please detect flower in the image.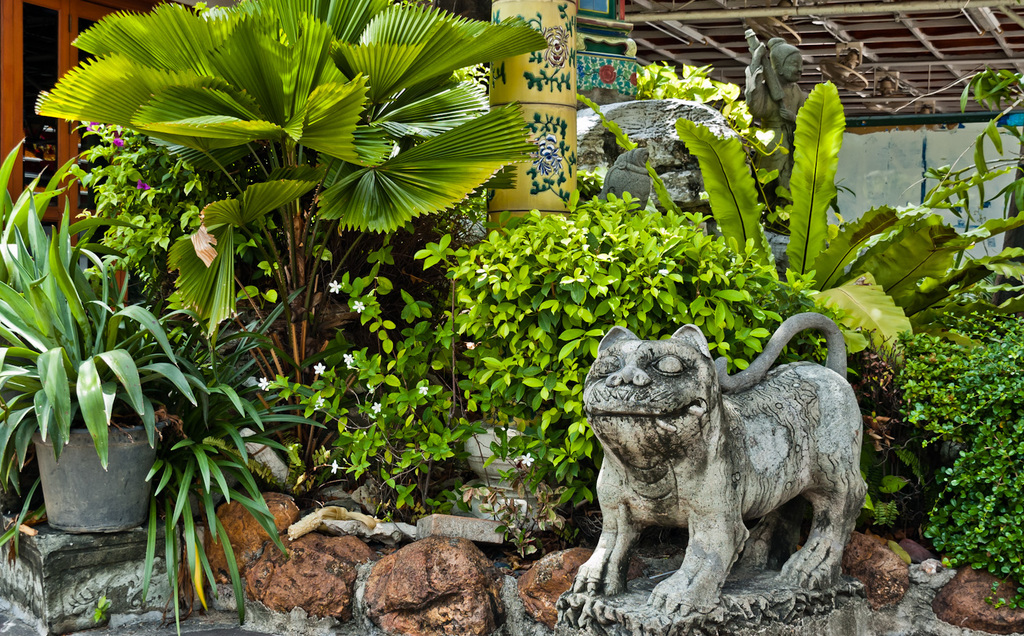
328 279 345 293.
